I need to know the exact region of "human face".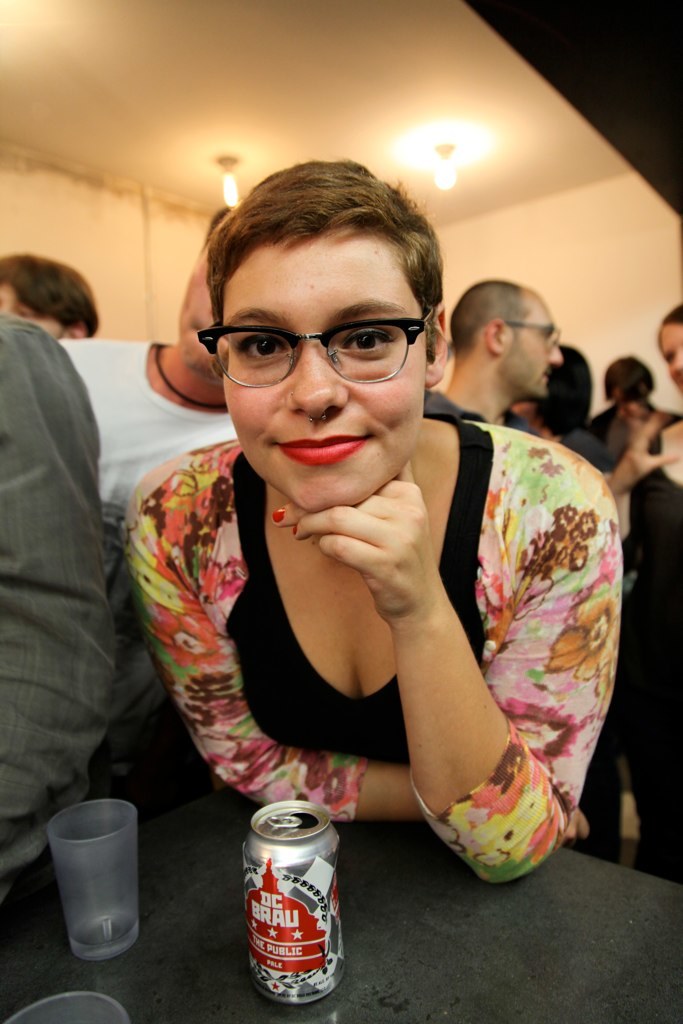
Region: [202,236,435,511].
